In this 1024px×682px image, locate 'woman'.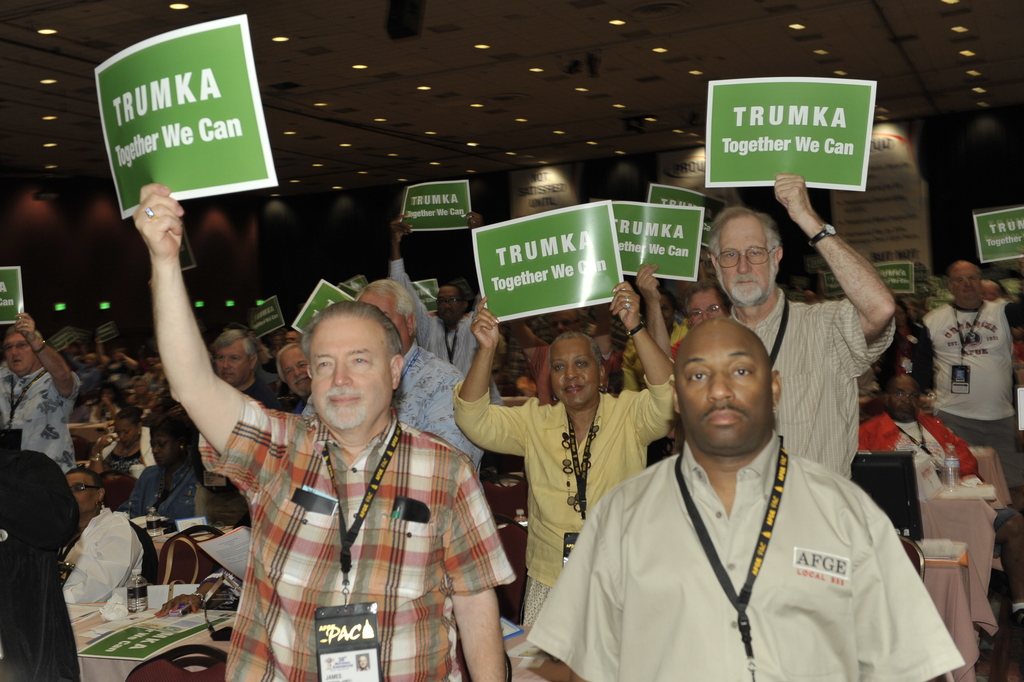
Bounding box: 89, 404, 156, 478.
